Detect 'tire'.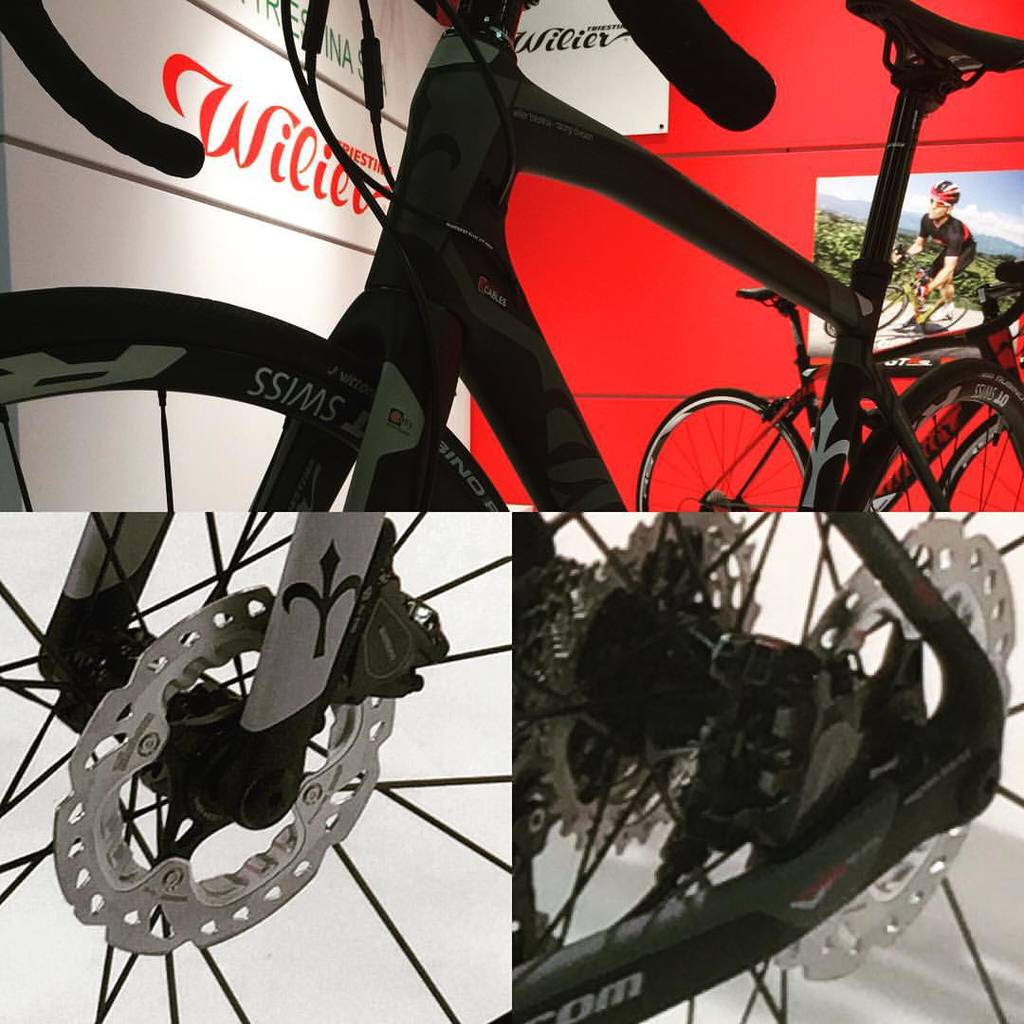
Detected at 916:292:974:337.
